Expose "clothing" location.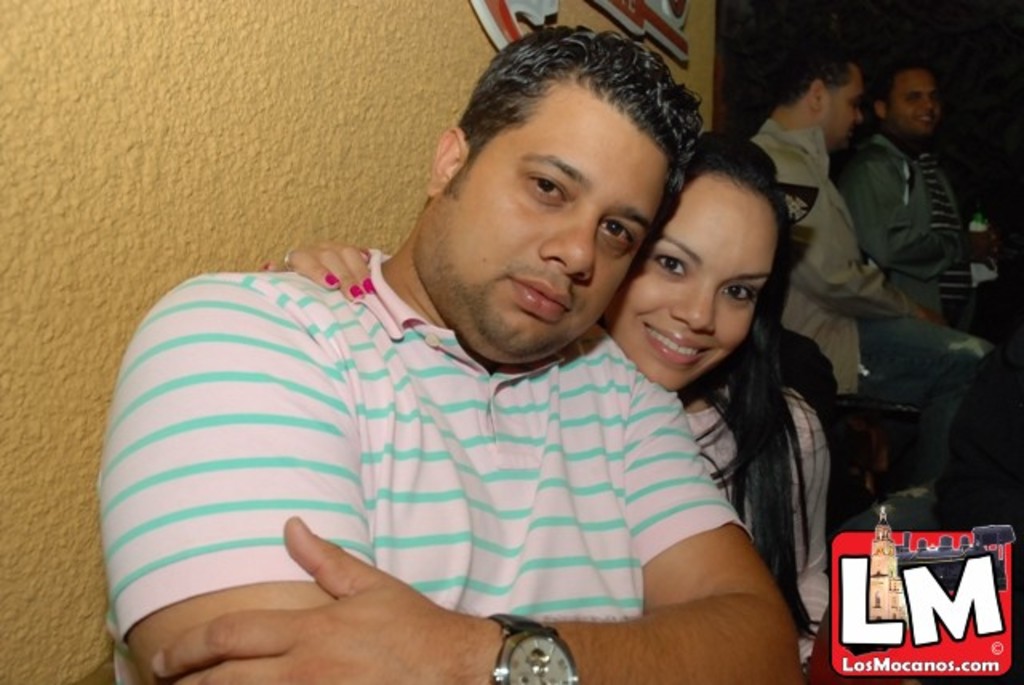
Exposed at bbox(688, 376, 838, 671).
